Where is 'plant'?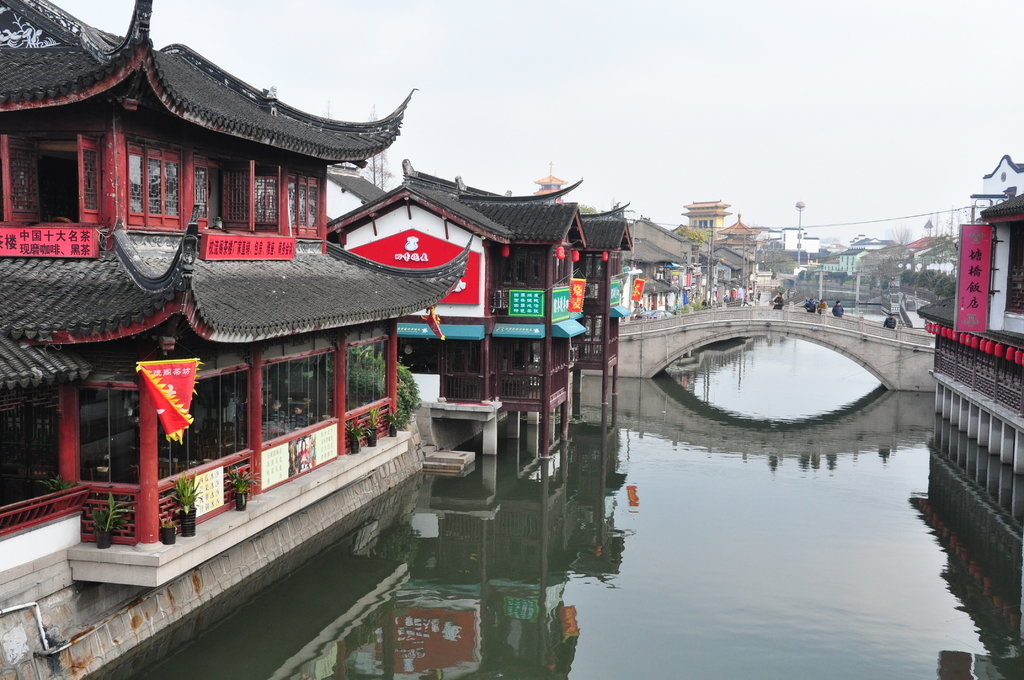
rect(680, 305, 689, 313).
